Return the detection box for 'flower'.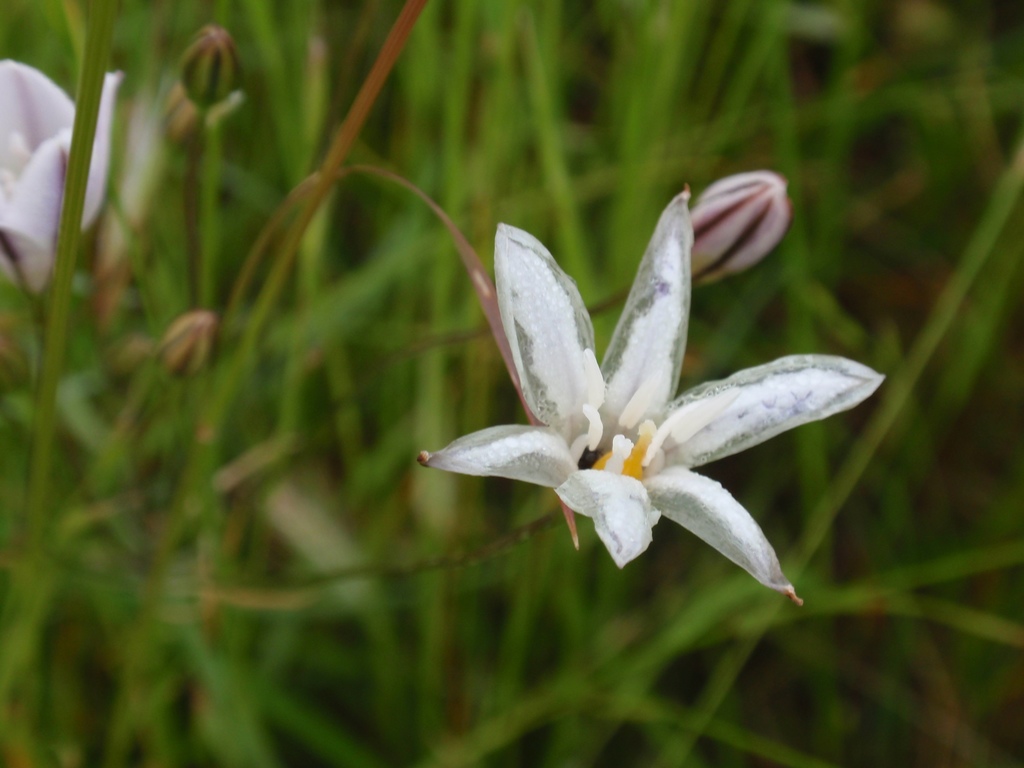
detection(159, 303, 216, 378).
